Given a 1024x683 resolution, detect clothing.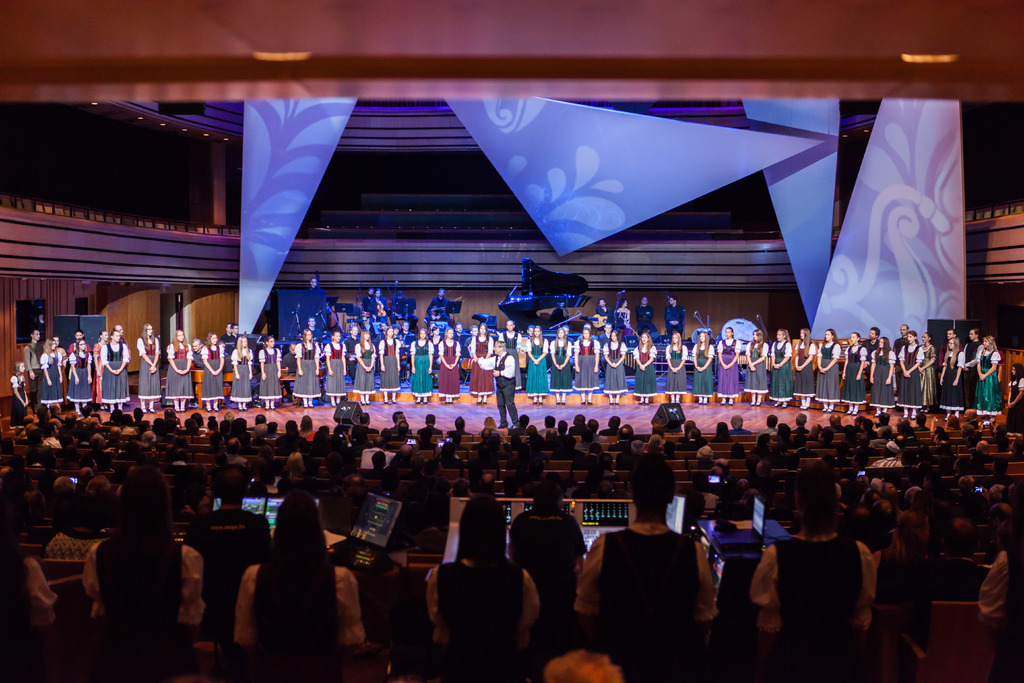
(717, 337, 741, 399).
